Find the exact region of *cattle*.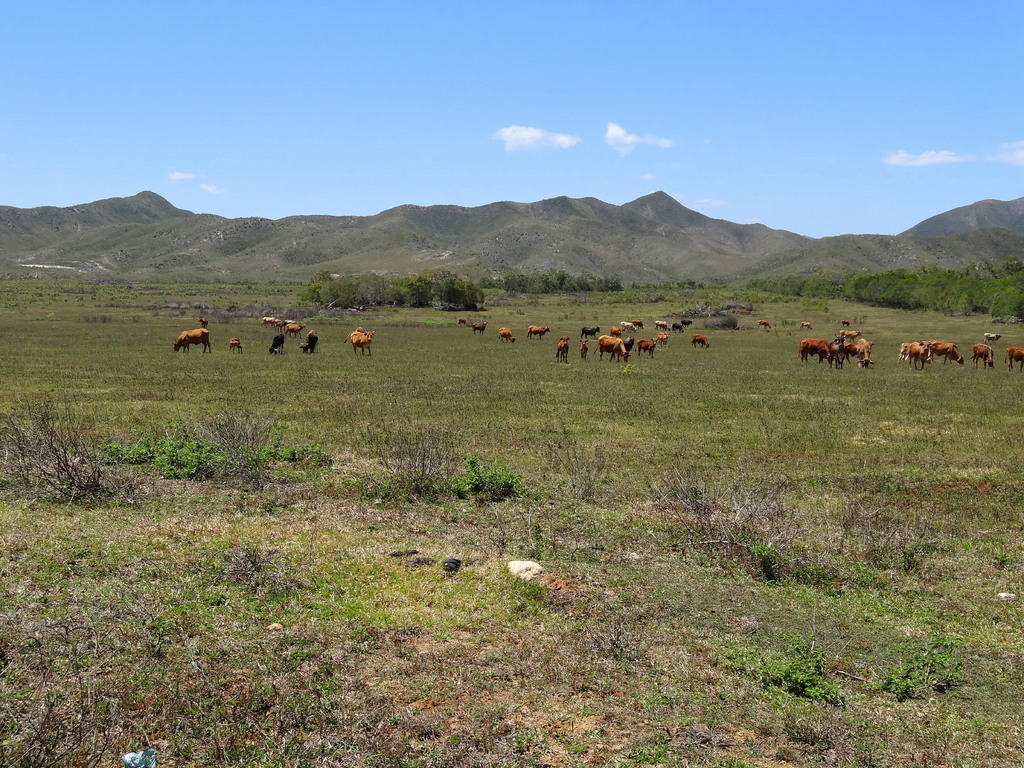
Exact region: 801/320/812/329.
